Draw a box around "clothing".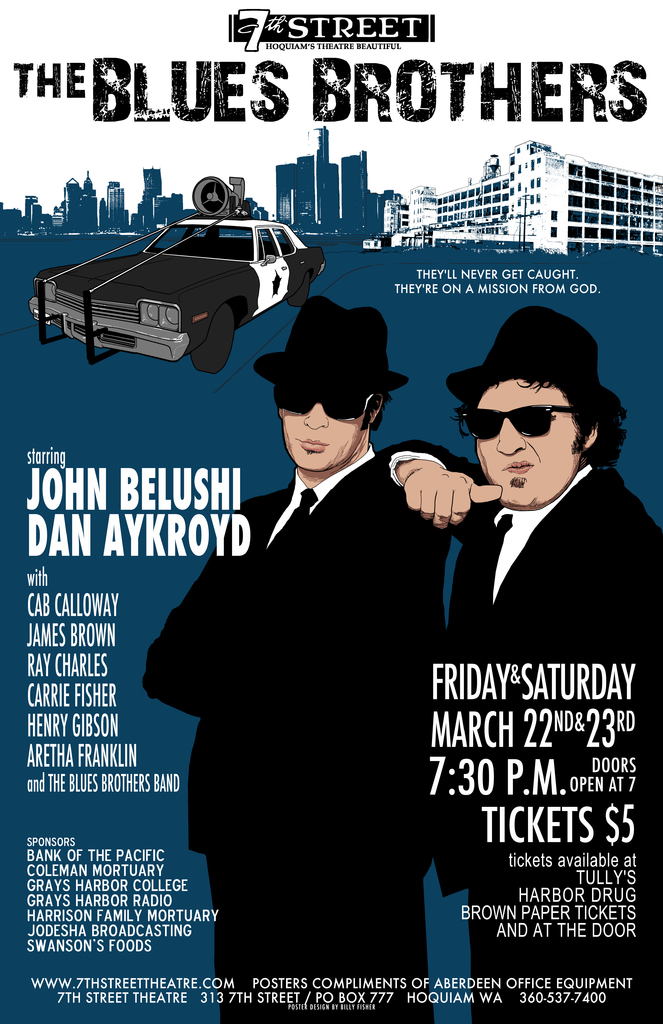
x1=152 y1=399 x2=473 y2=940.
